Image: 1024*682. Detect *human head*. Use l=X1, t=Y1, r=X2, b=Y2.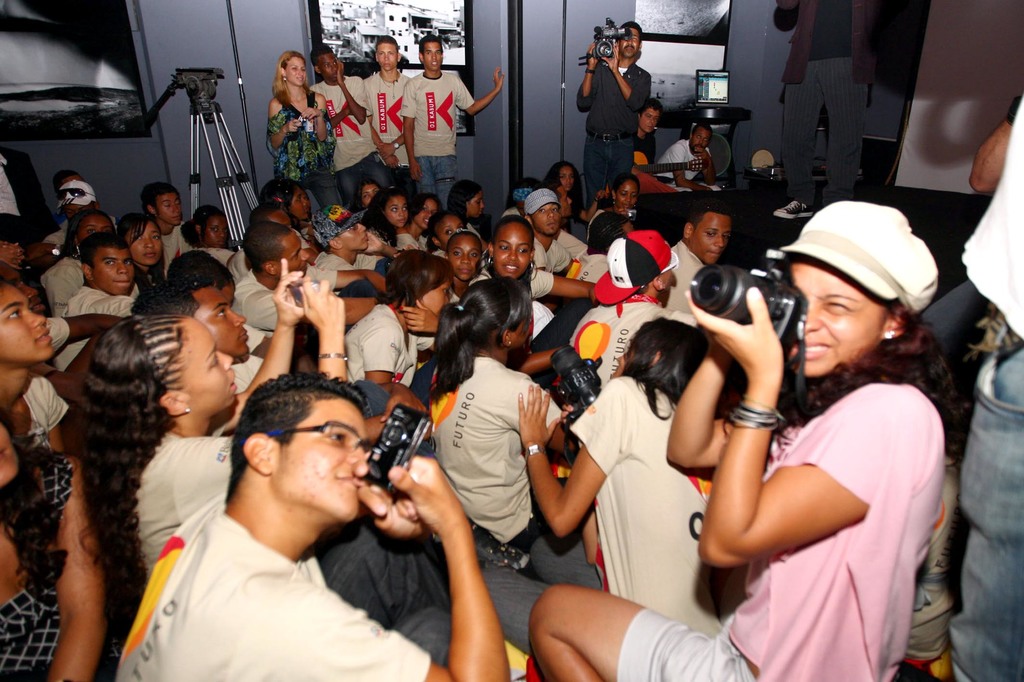
l=616, t=20, r=641, b=58.
